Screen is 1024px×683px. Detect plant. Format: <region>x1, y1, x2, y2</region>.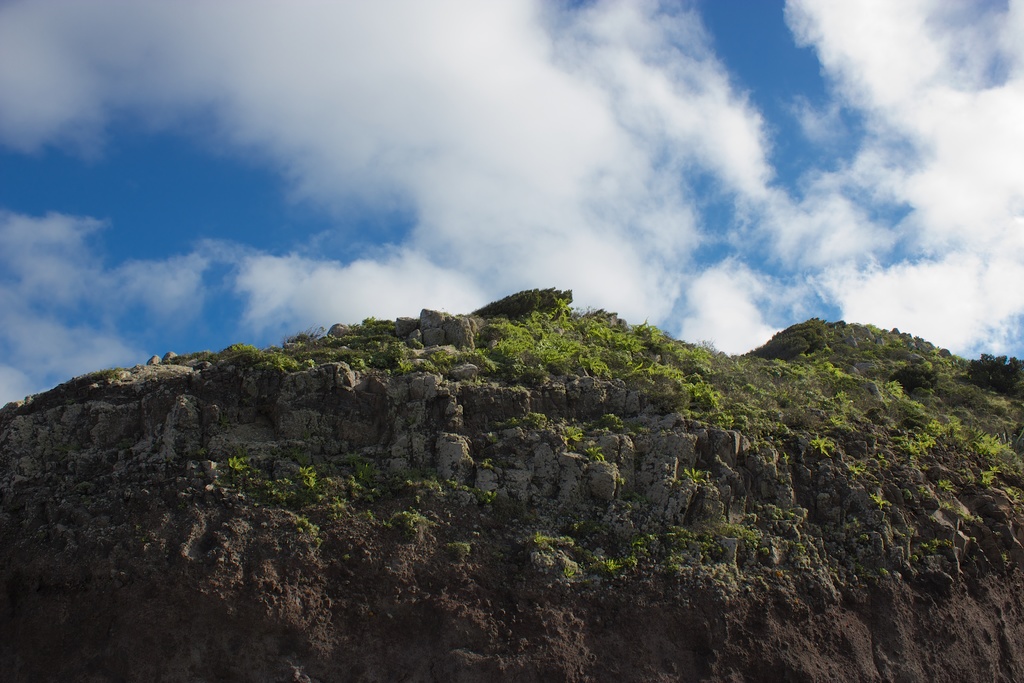
<region>977, 445, 992, 457</region>.
